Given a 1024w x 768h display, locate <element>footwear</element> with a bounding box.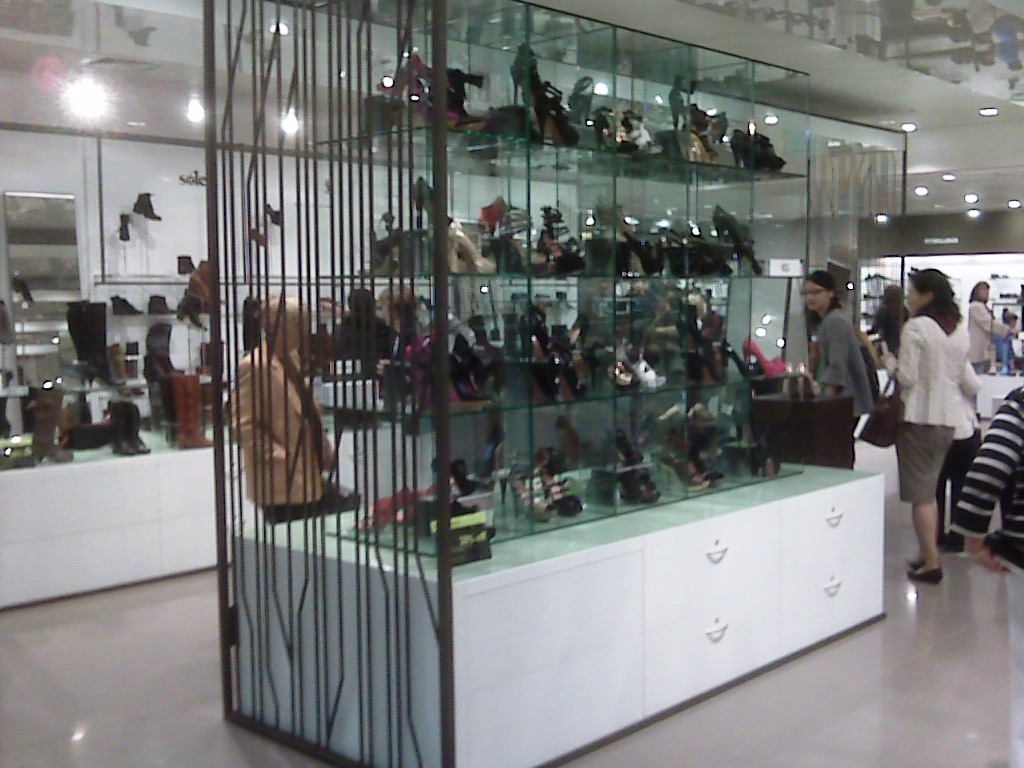
Located: region(172, 373, 214, 449).
